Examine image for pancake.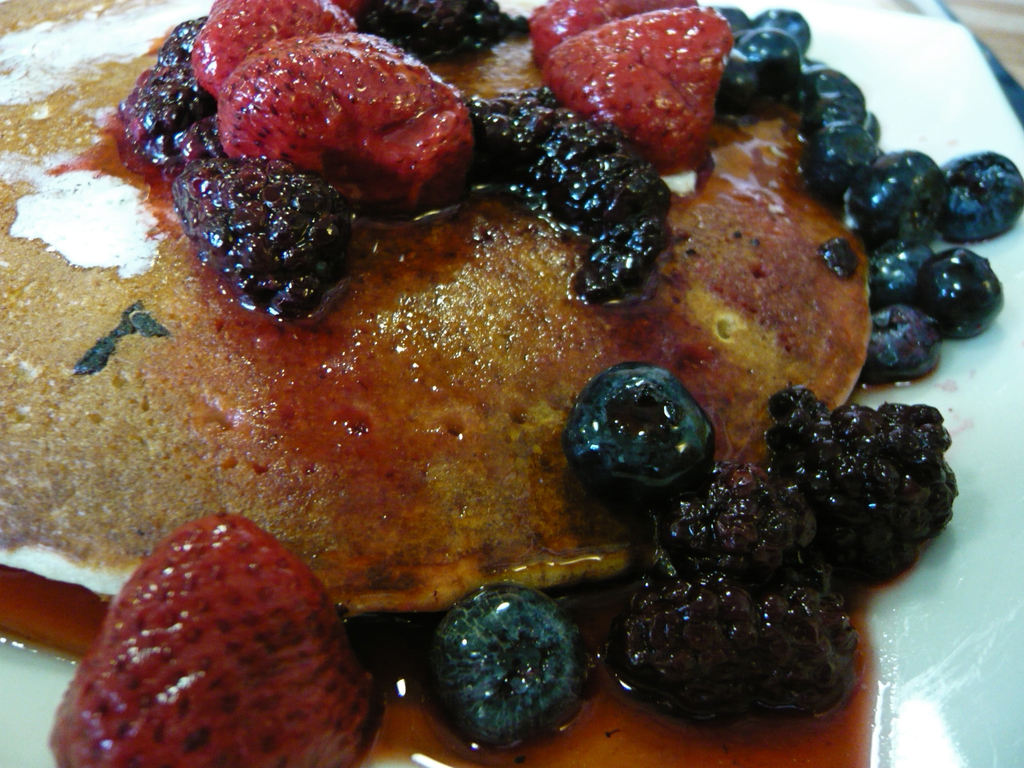
Examination result: left=0, top=0, right=873, bottom=607.
